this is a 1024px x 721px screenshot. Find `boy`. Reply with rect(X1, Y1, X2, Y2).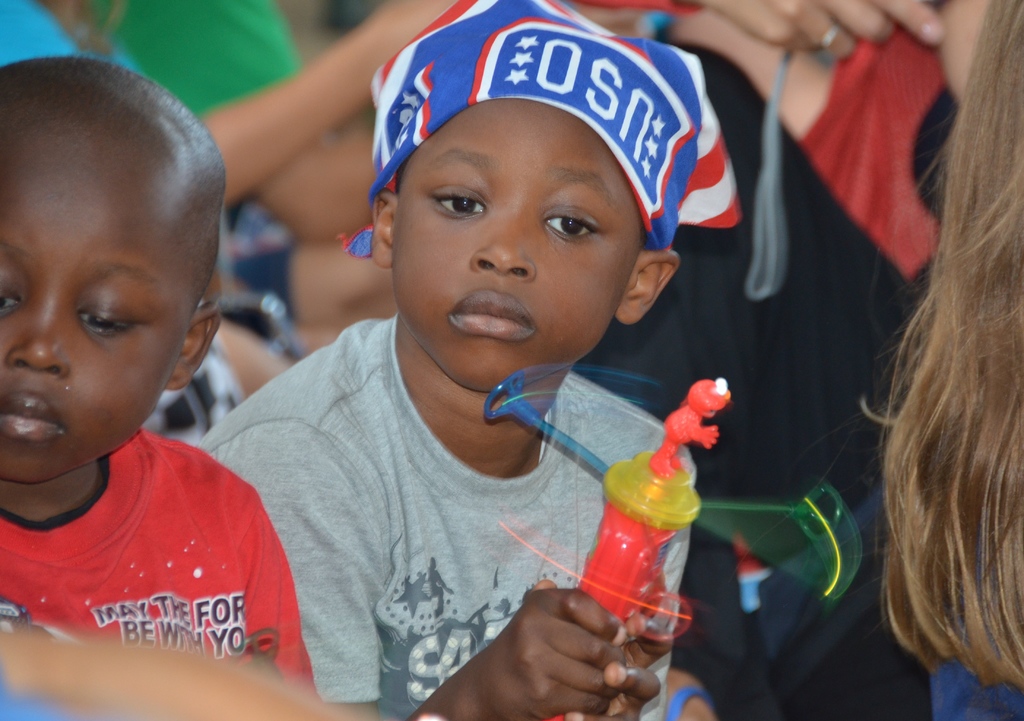
rect(0, 17, 275, 685).
